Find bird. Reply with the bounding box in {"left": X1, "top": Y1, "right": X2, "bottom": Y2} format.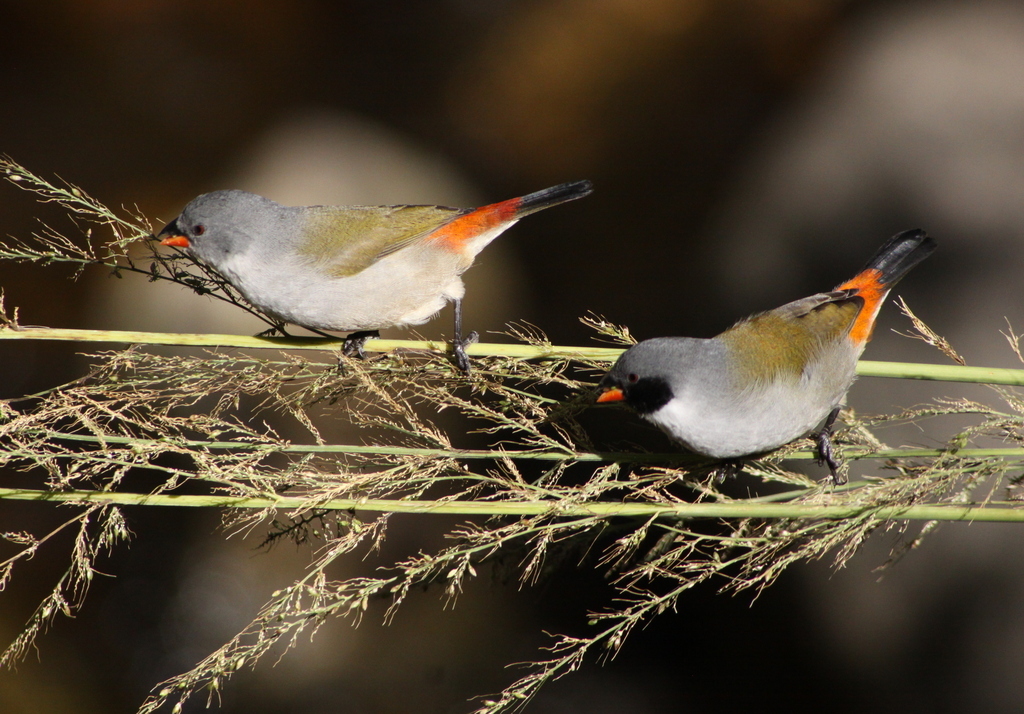
{"left": 594, "top": 229, "right": 942, "bottom": 471}.
